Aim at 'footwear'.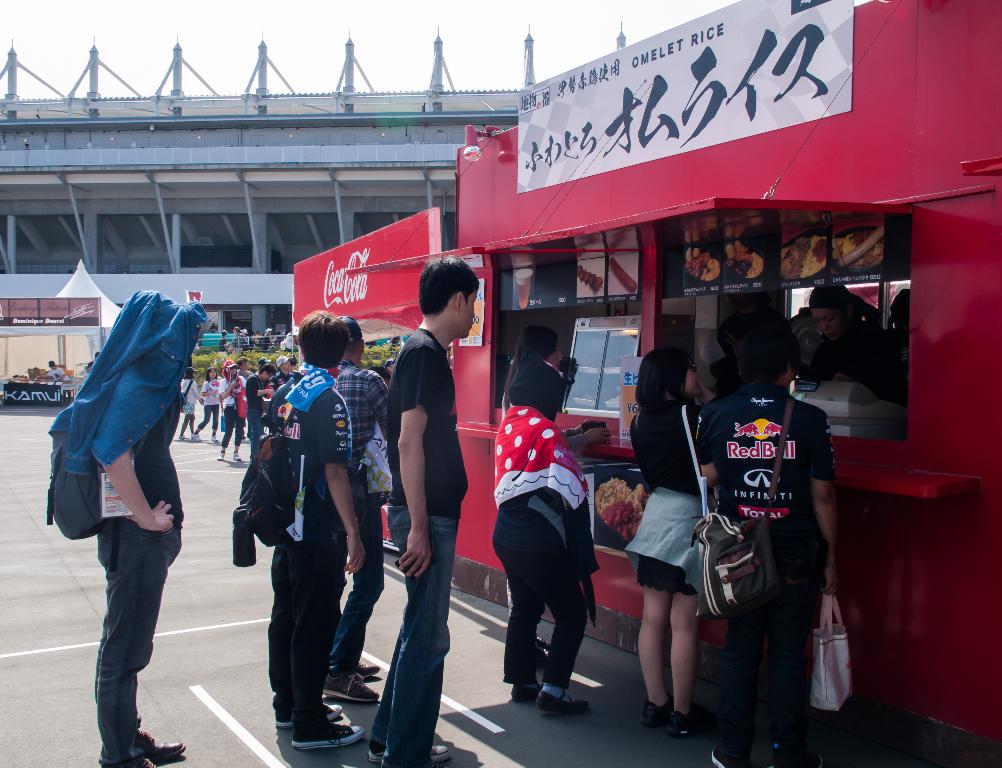
Aimed at [358, 664, 383, 674].
